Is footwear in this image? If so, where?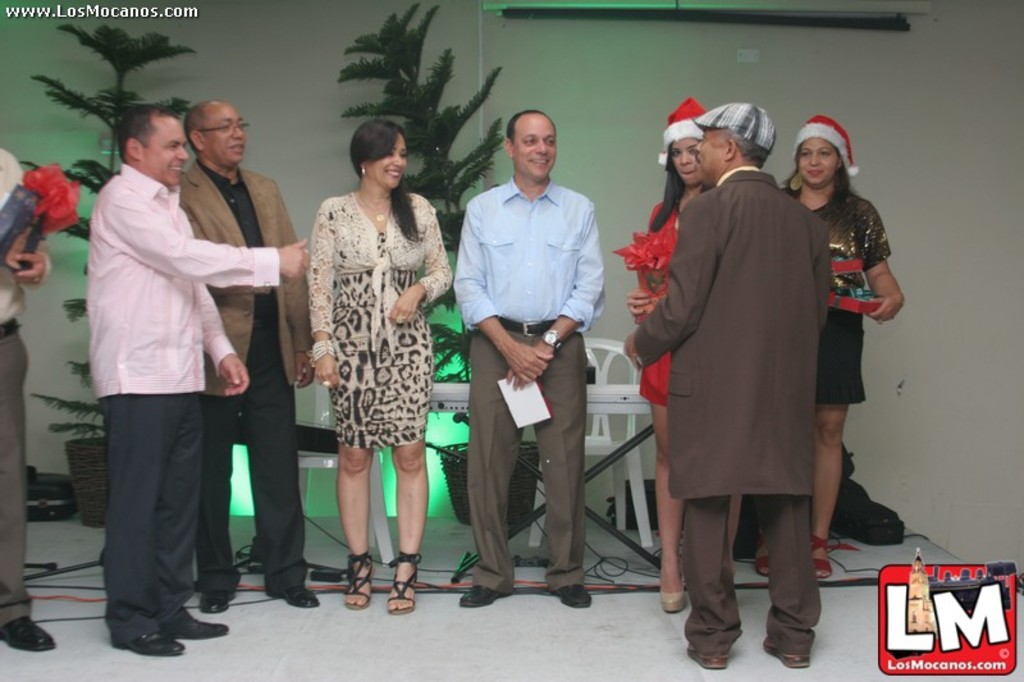
Yes, at x1=453 y1=580 x2=509 y2=613.
